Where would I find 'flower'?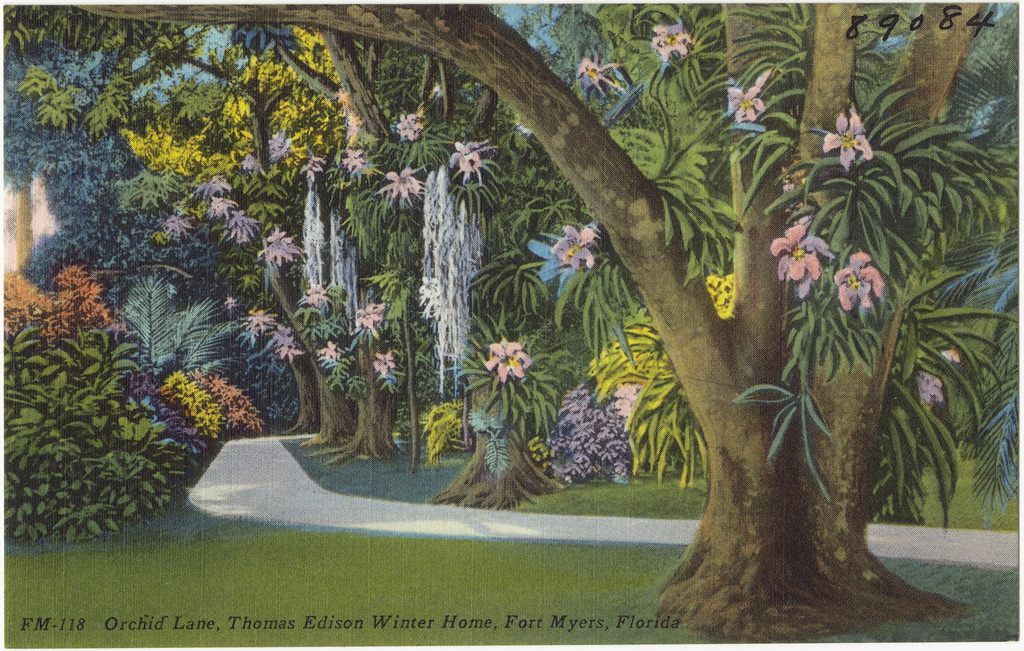
At (354, 301, 383, 328).
